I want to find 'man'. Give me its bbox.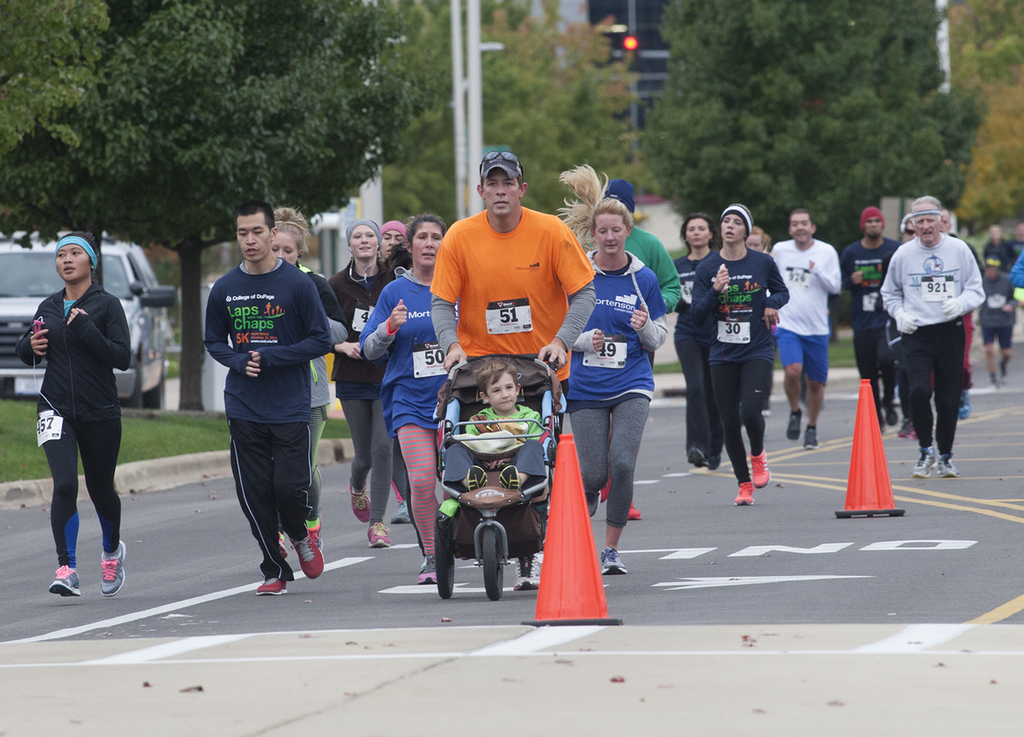
region(199, 200, 335, 594).
